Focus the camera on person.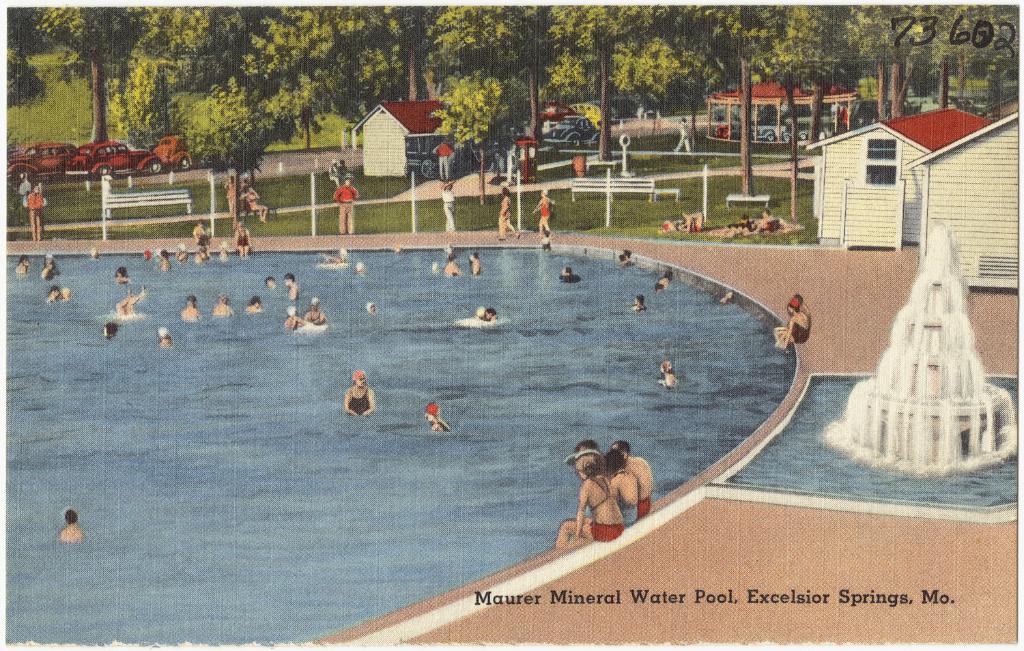
Focus region: 777, 302, 811, 351.
